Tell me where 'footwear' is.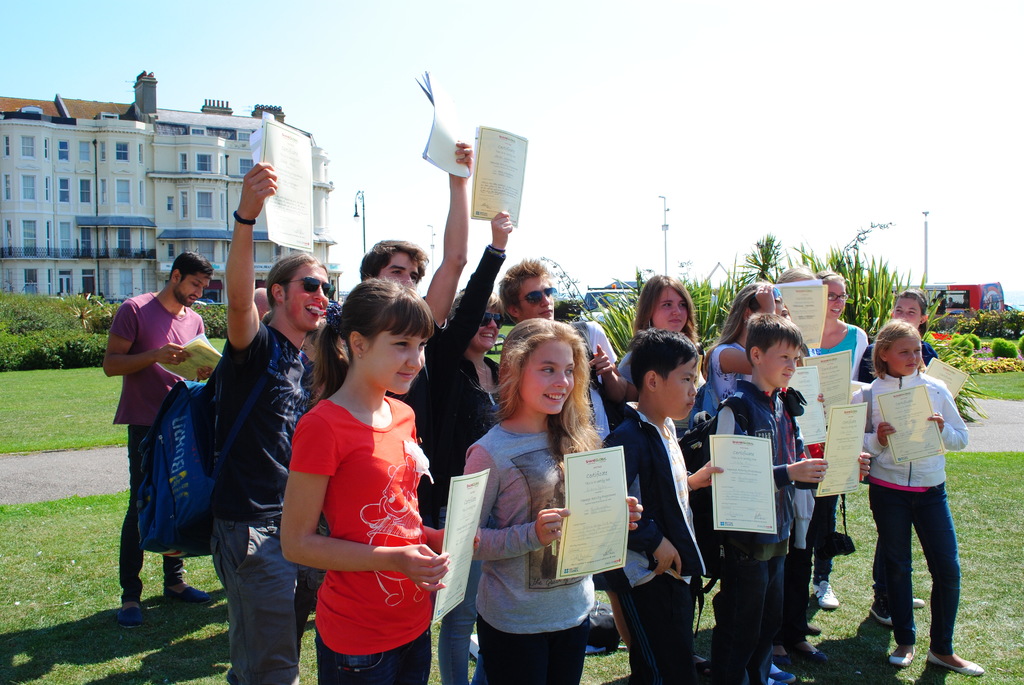
'footwear' is at 118 606 140 627.
